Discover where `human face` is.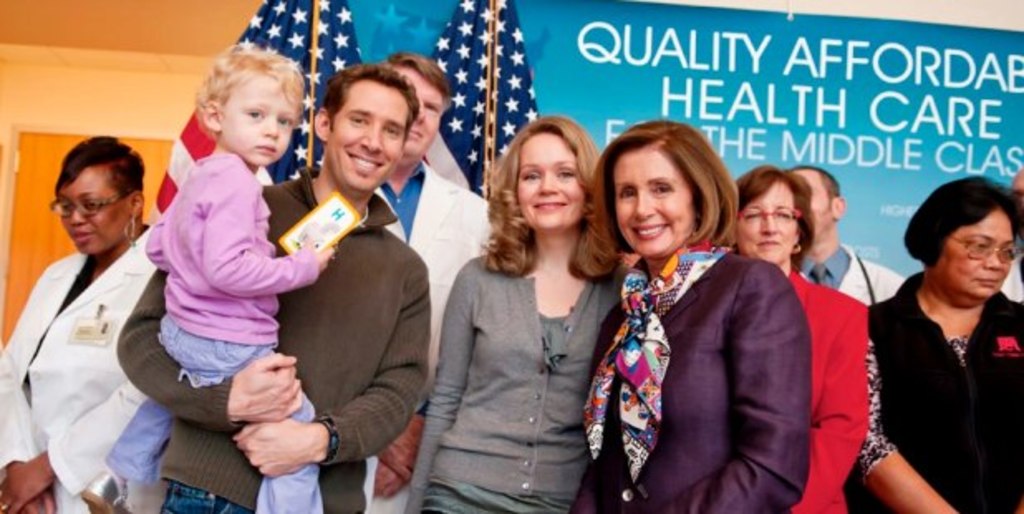
Discovered at 941,211,1012,292.
